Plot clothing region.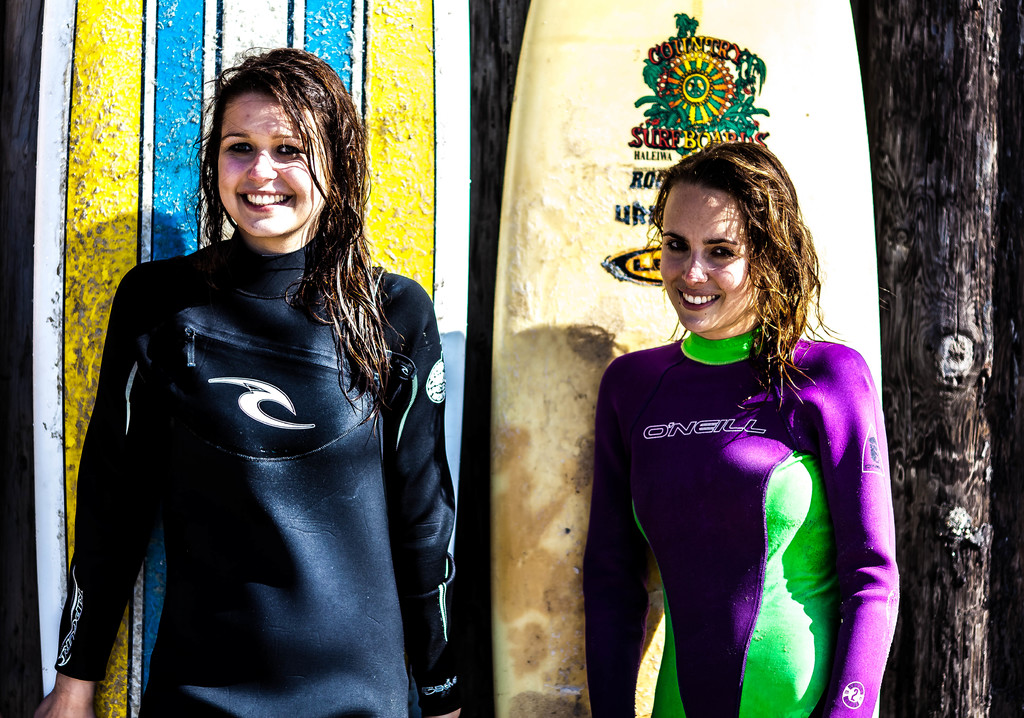
Plotted at bbox=(54, 219, 463, 717).
